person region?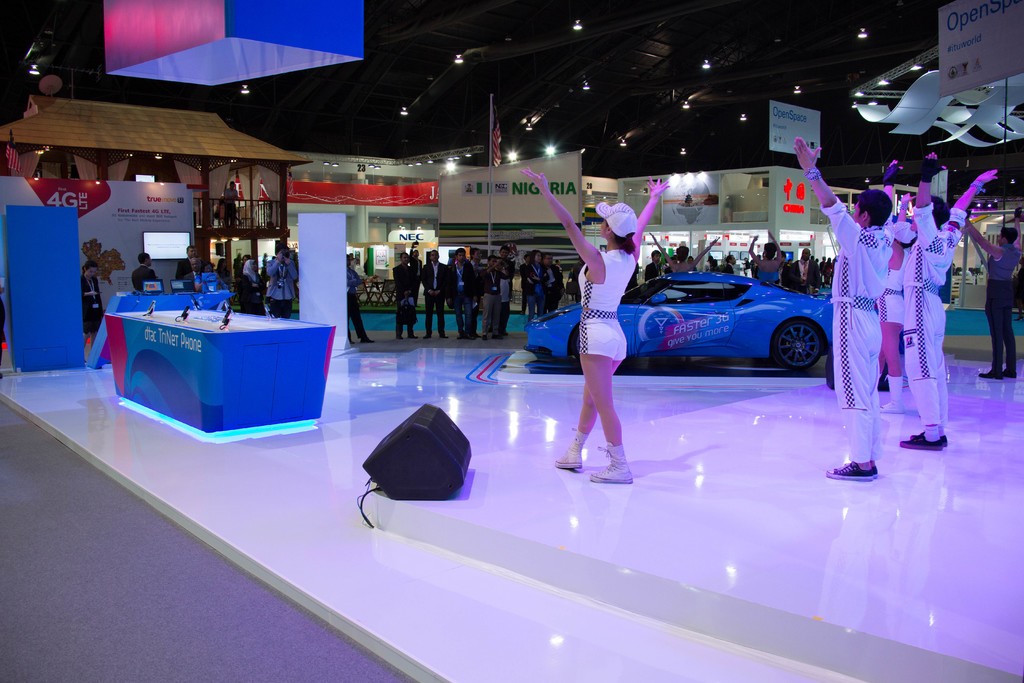
bbox=[394, 251, 419, 340]
